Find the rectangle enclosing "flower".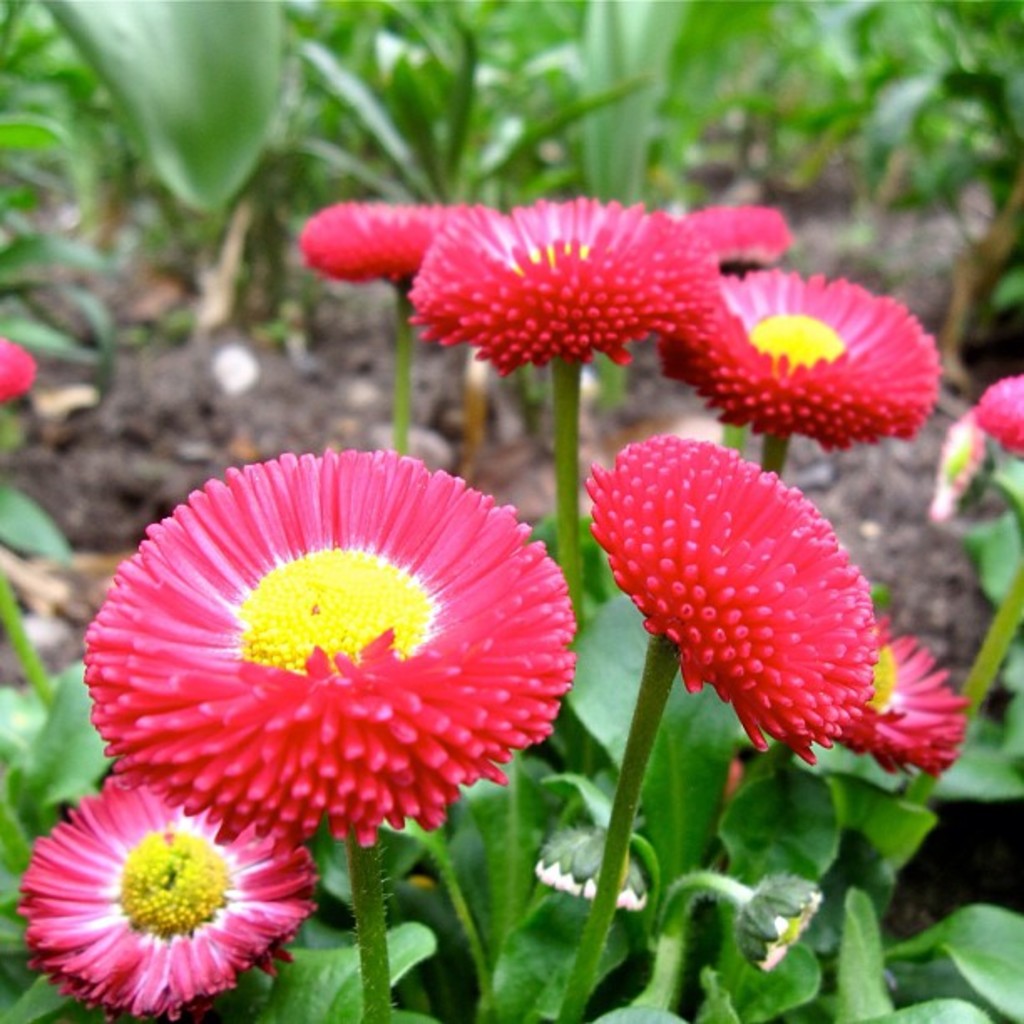
region(12, 773, 321, 1022).
